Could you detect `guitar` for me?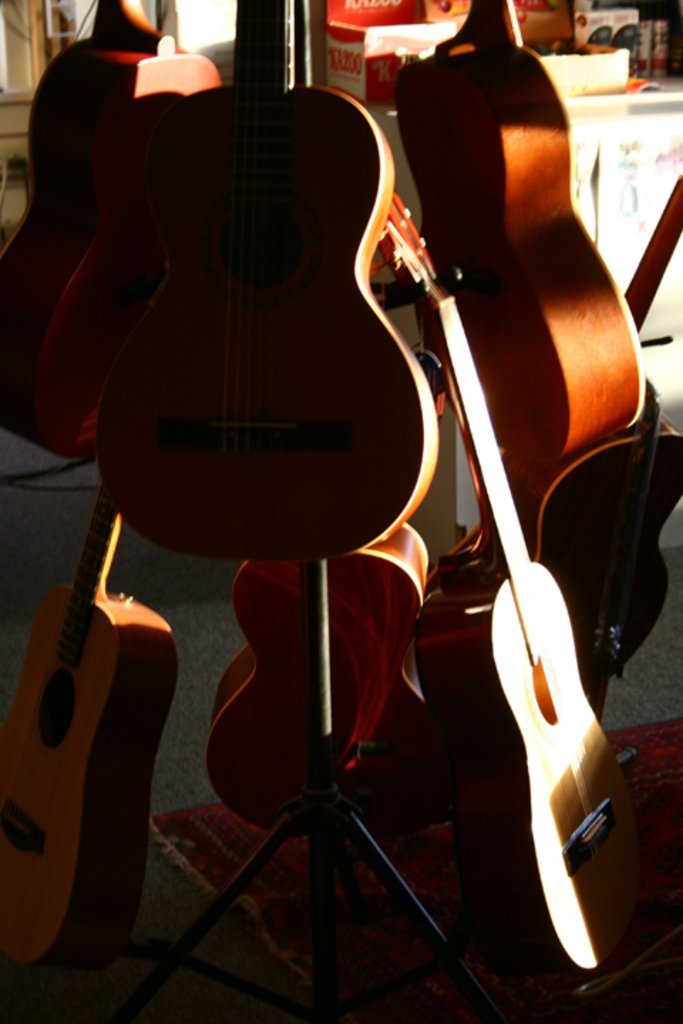
Detection result: region(92, 0, 440, 567).
